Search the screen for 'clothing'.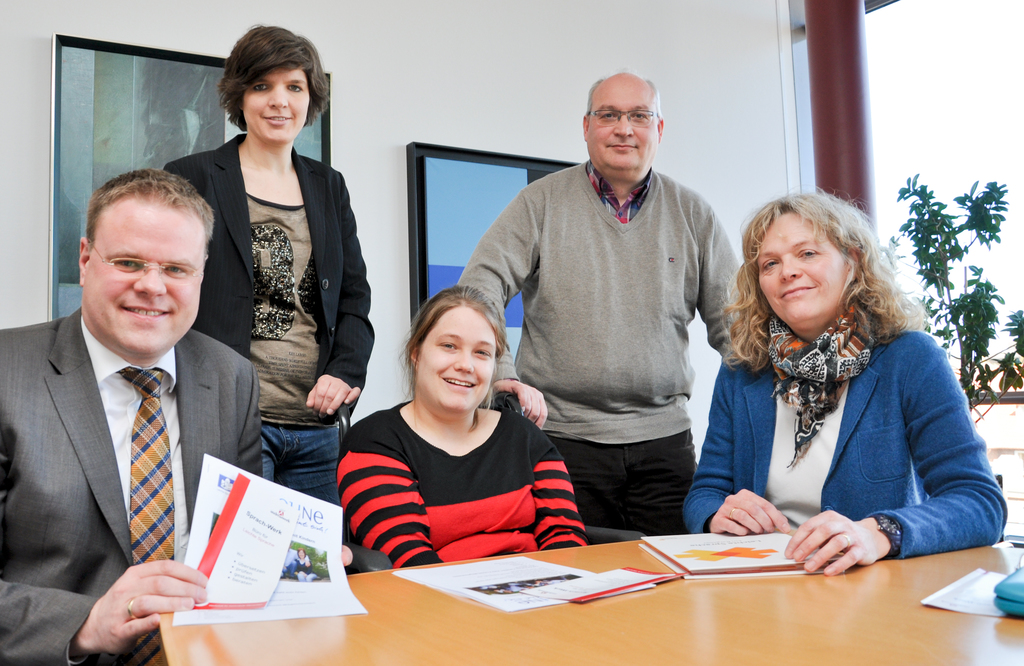
Found at [158, 127, 374, 492].
